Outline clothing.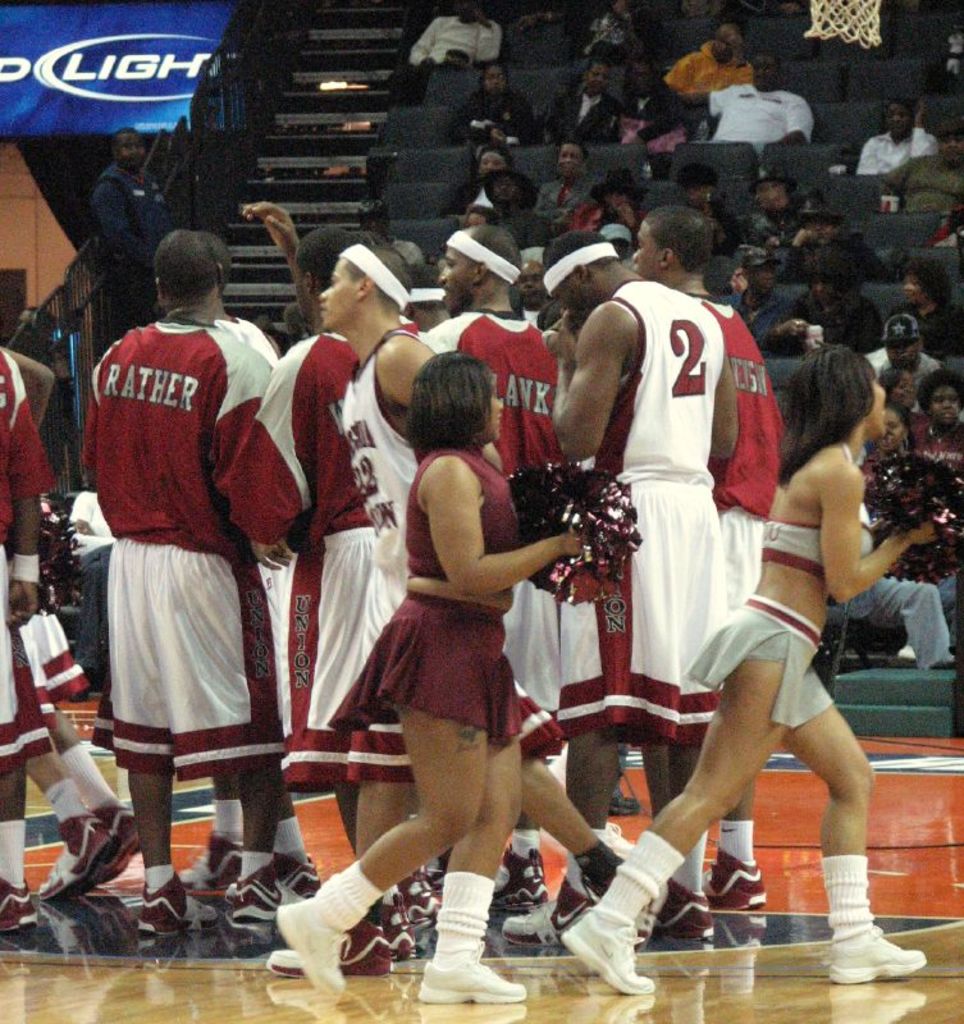
Outline: bbox=[416, 10, 506, 60].
